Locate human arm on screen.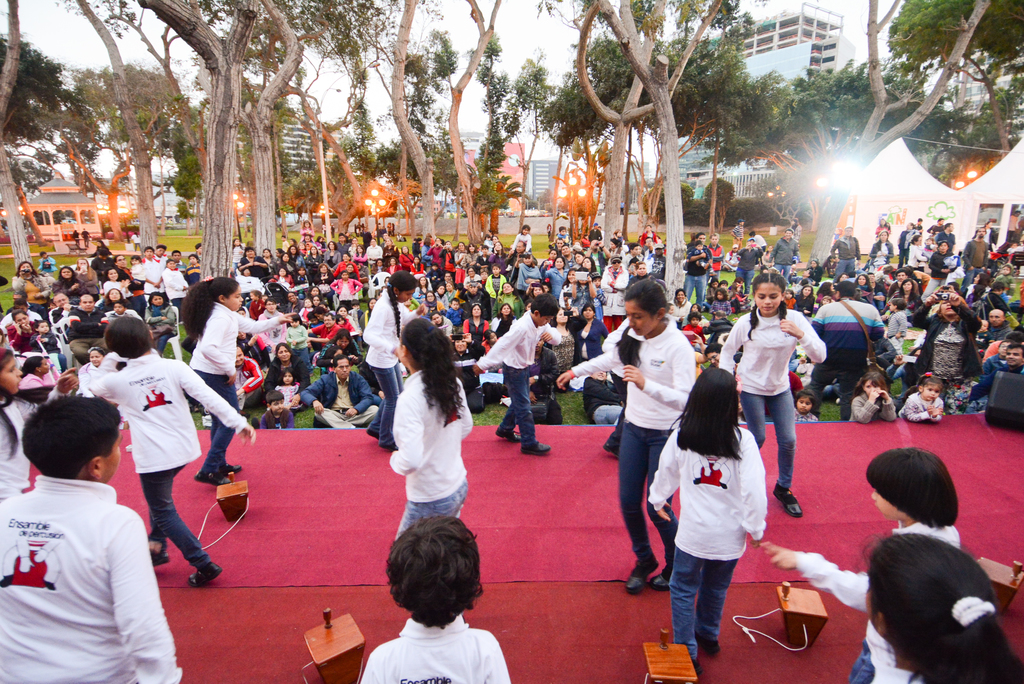
On screen at 6, 320, 22, 348.
